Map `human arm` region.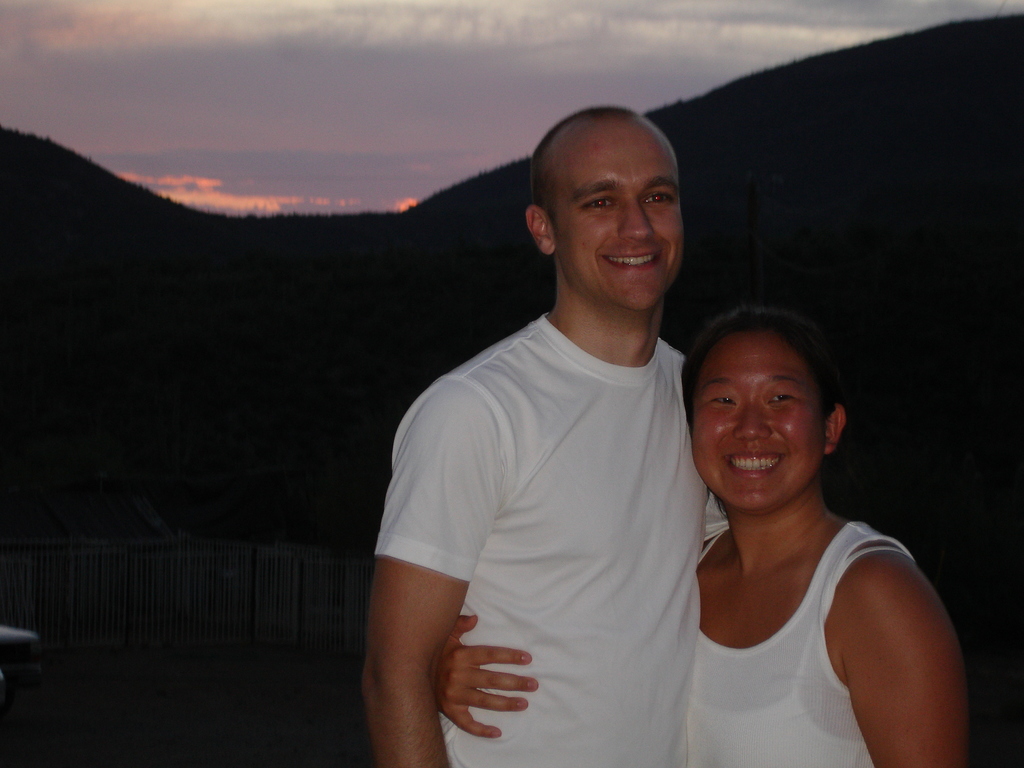
Mapped to [826,508,962,751].
